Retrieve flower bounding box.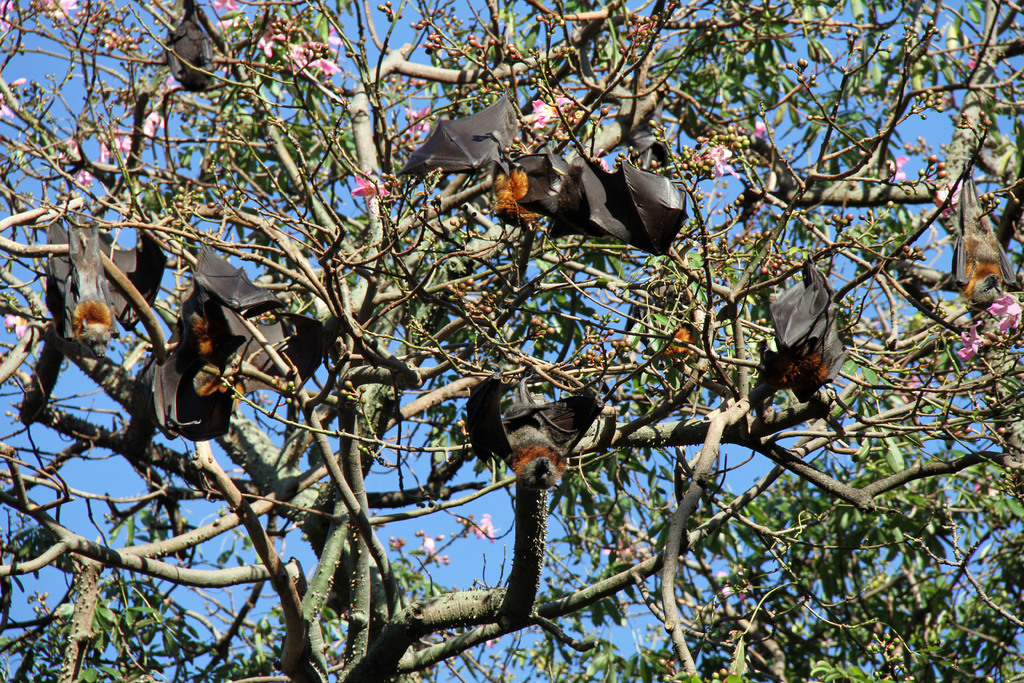
Bounding box: {"left": 752, "top": 117, "right": 763, "bottom": 138}.
